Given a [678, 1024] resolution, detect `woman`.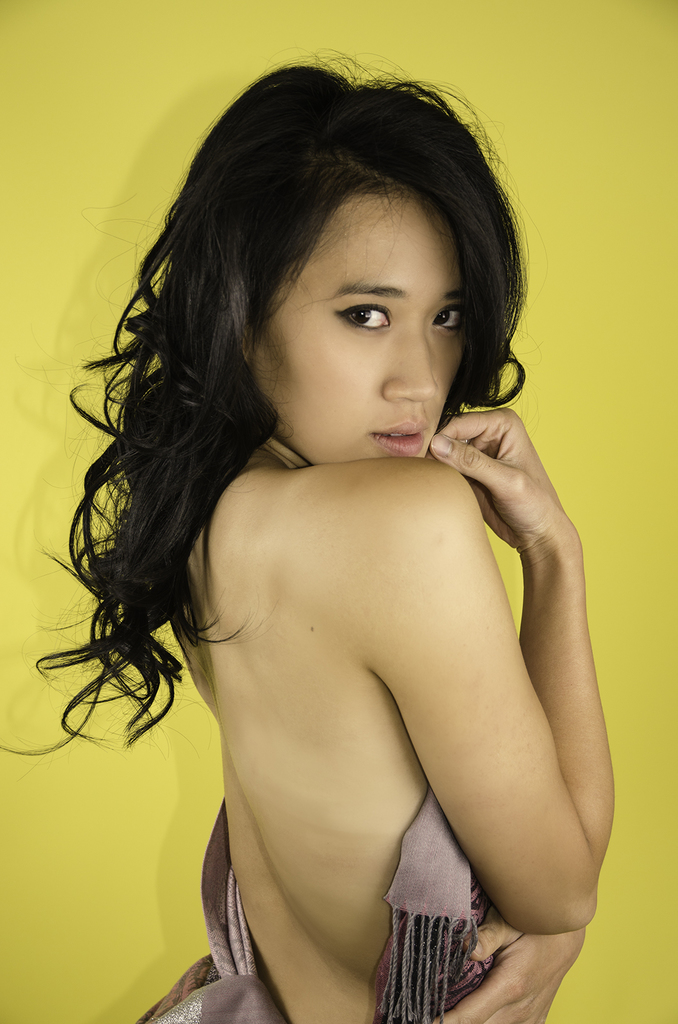
0 51 616 1023.
